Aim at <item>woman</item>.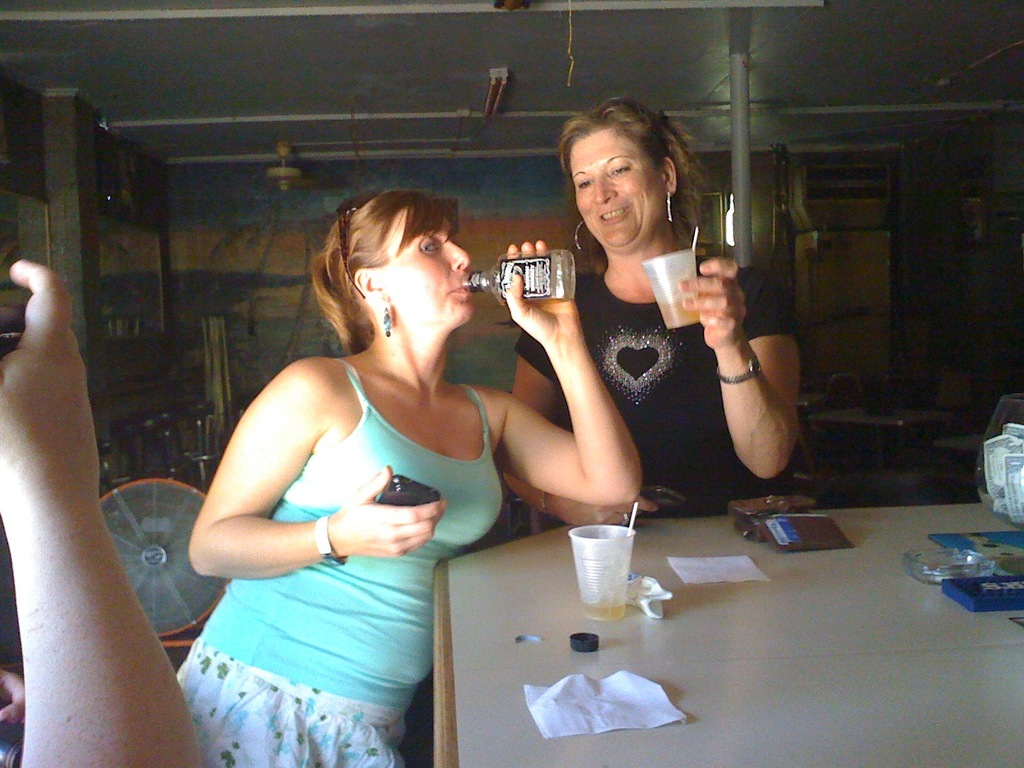
Aimed at (172, 193, 646, 767).
